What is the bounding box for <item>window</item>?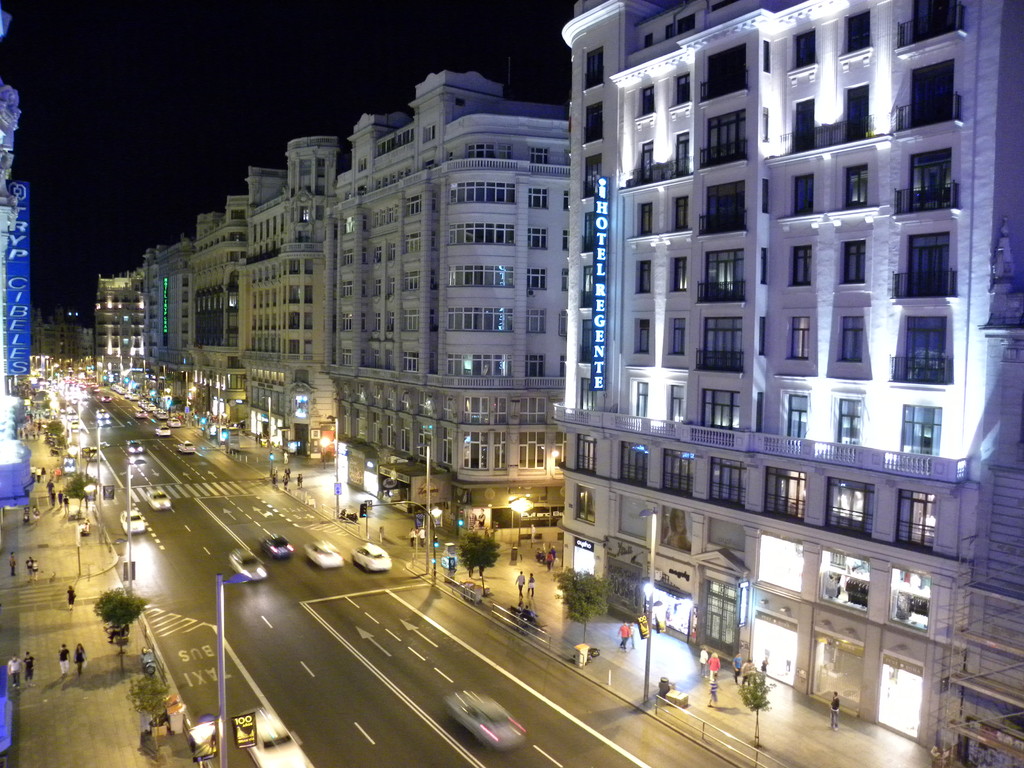
{"left": 493, "top": 432, "right": 506, "bottom": 470}.
